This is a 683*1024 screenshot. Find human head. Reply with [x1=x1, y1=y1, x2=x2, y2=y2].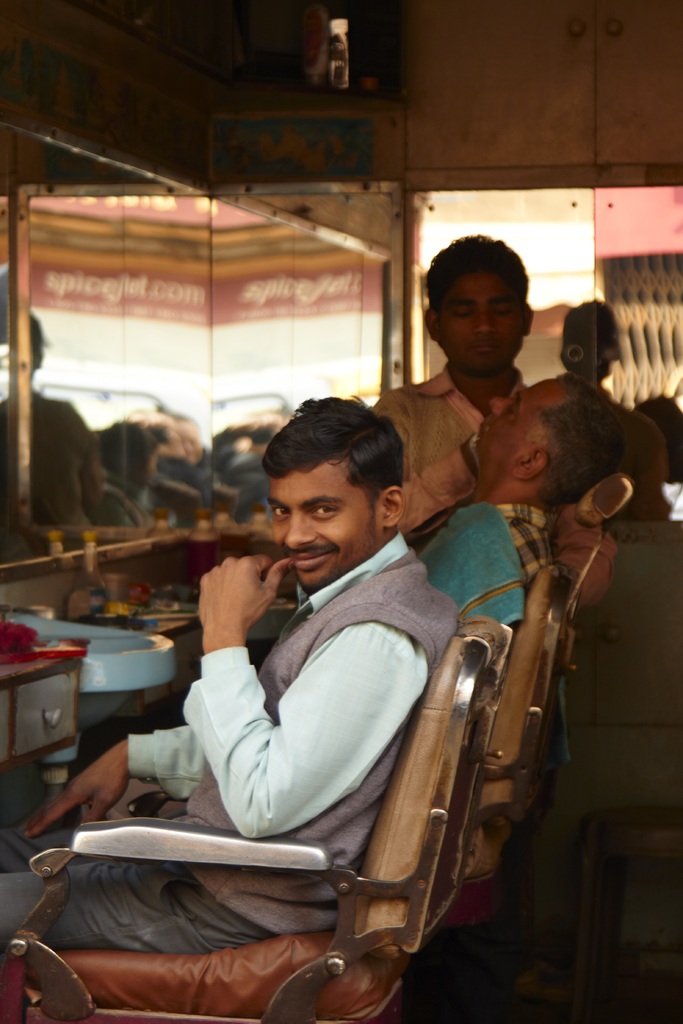
[x1=422, y1=234, x2=536, y2=371].
